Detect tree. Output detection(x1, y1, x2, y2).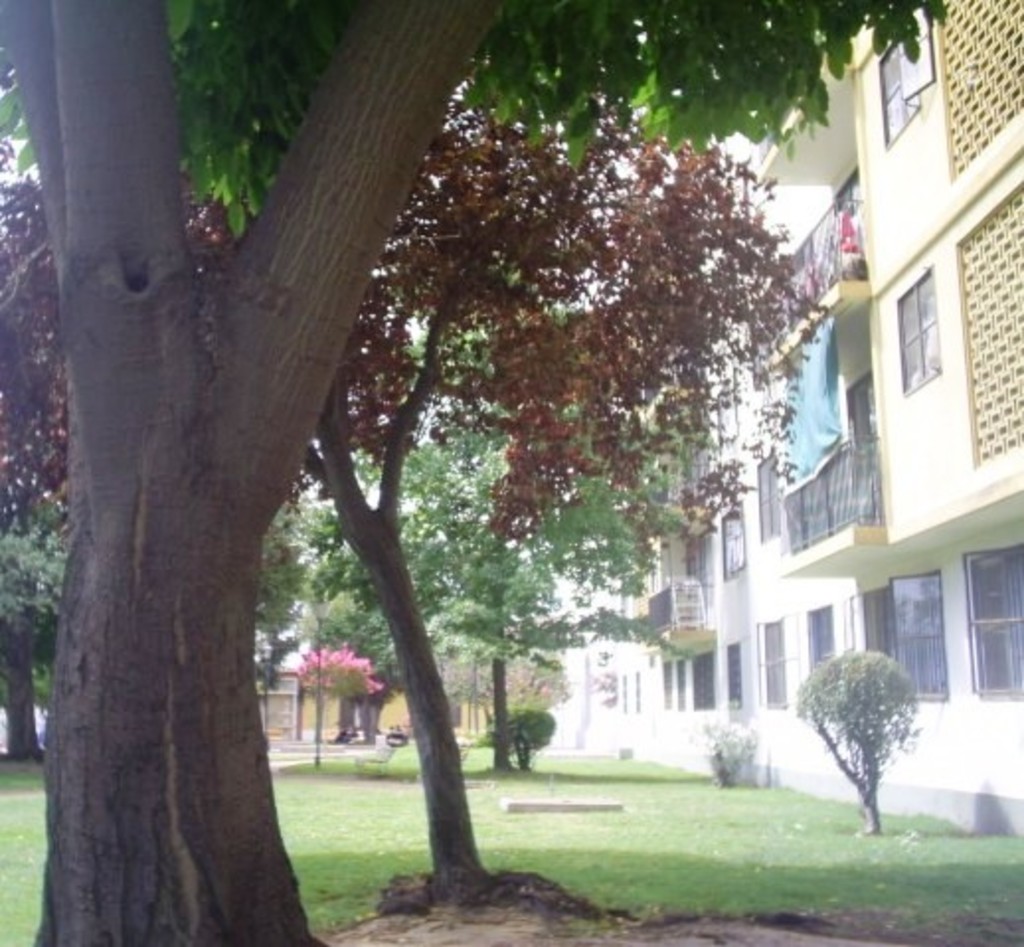
detection(2, 59, 830, 904).
